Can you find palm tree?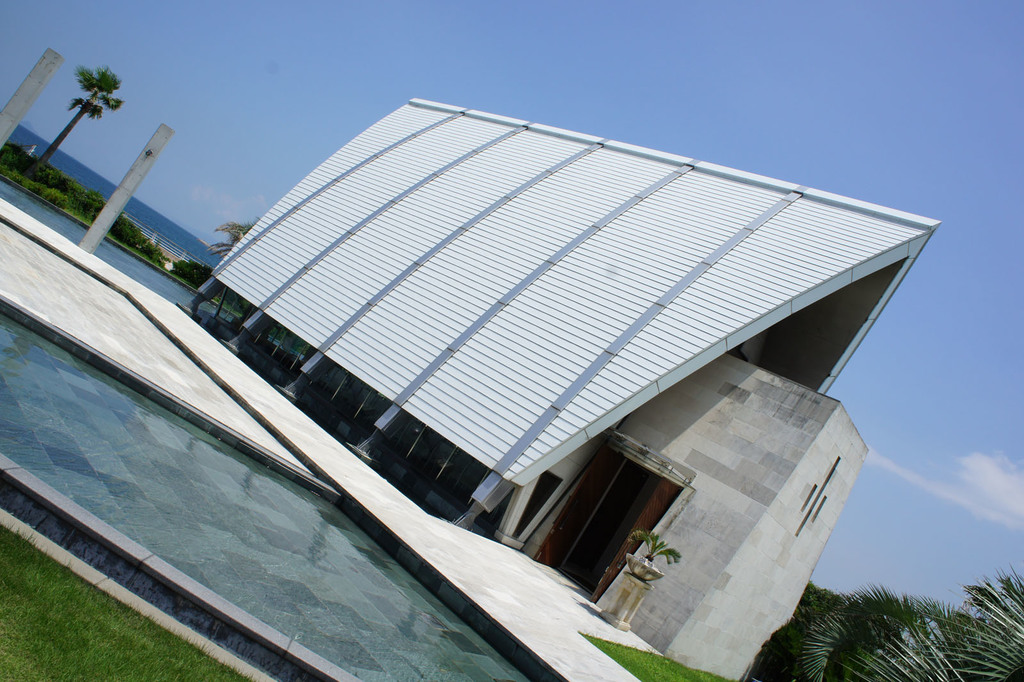
Yes, bounding box: left=205, top=224, right=243, bottom=275.
